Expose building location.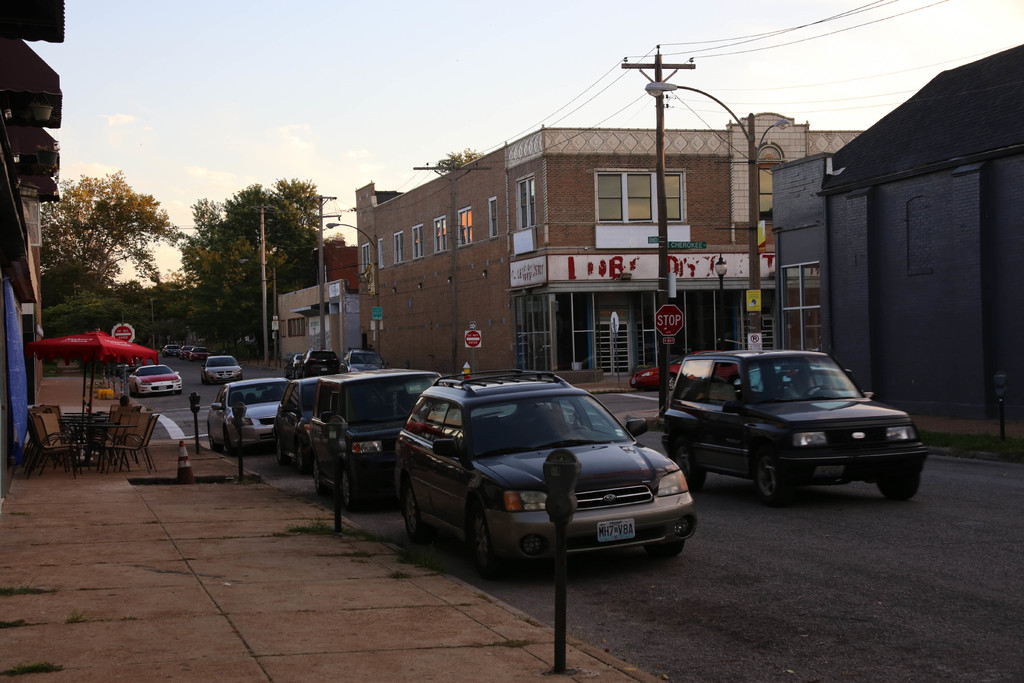
Exposed at [769,40,1023,419].
